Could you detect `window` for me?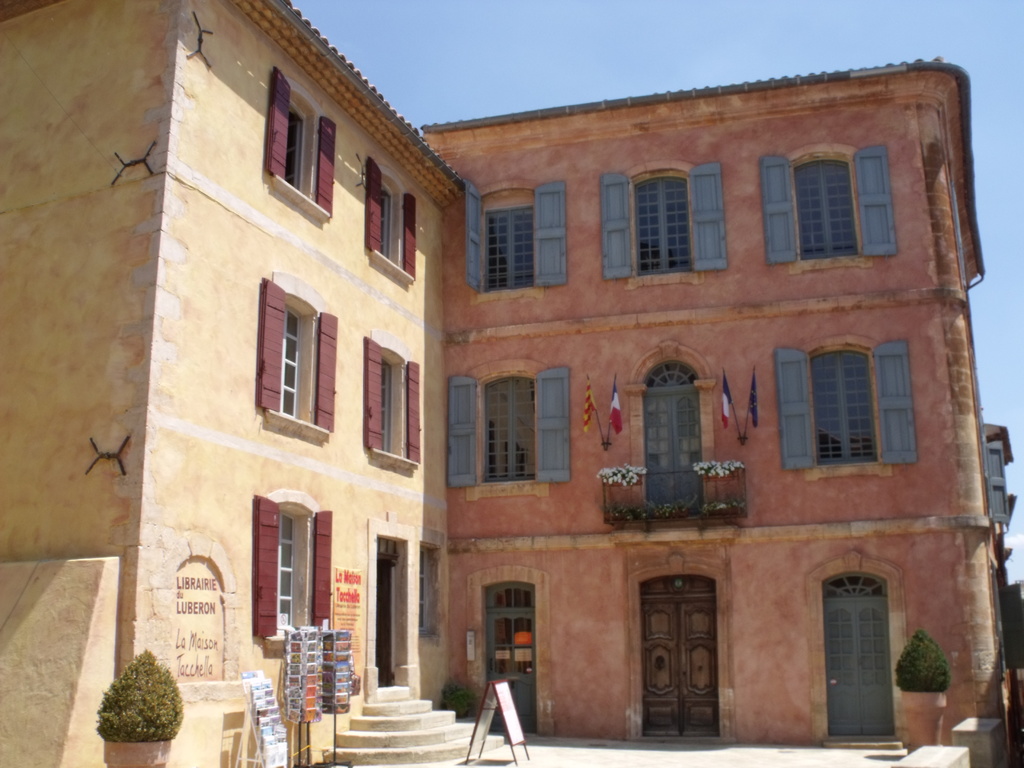
Detection result: (757, 140, 899, 268).
